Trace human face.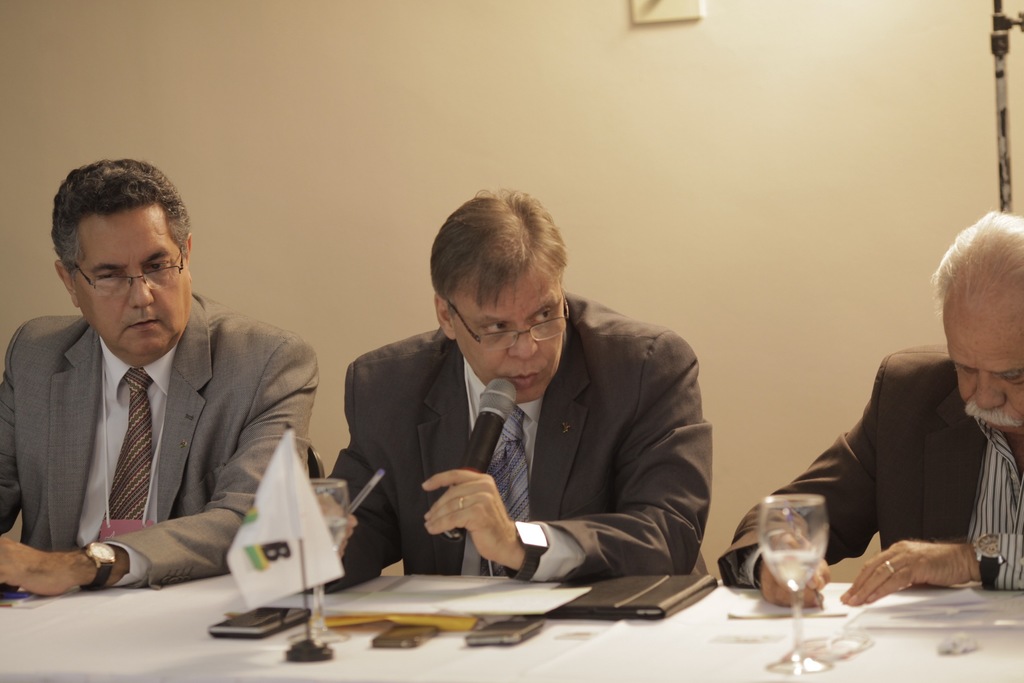
Traced to 945:298:1023:434.
